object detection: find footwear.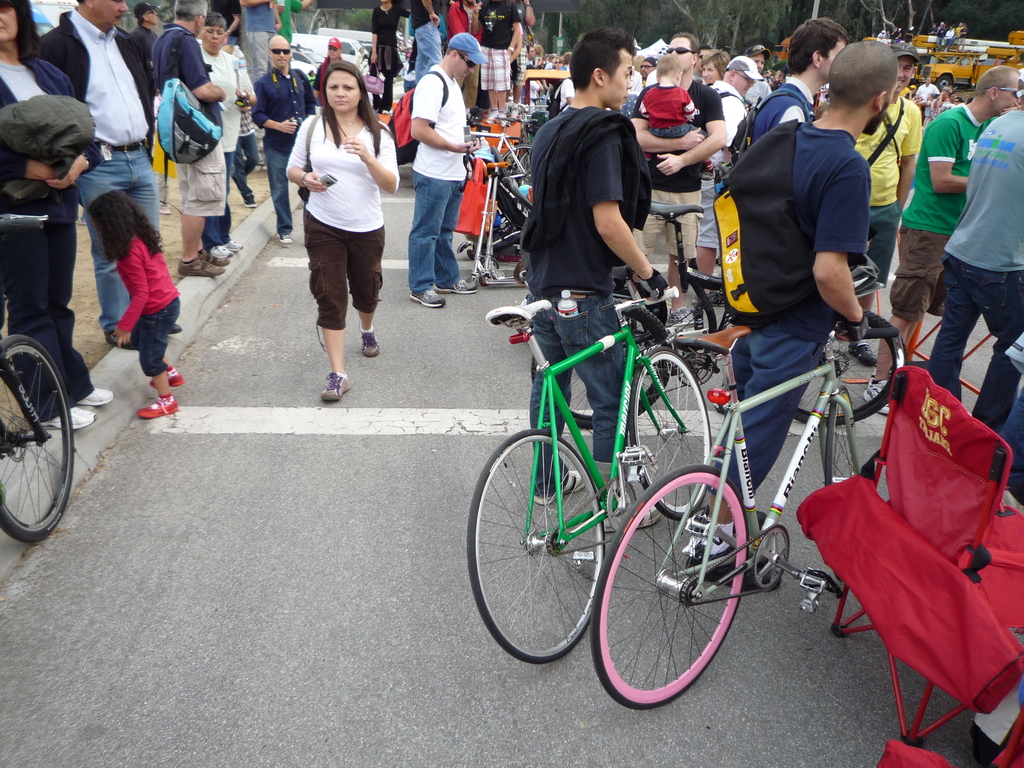
bbox=[527, 468, 587, 506].
